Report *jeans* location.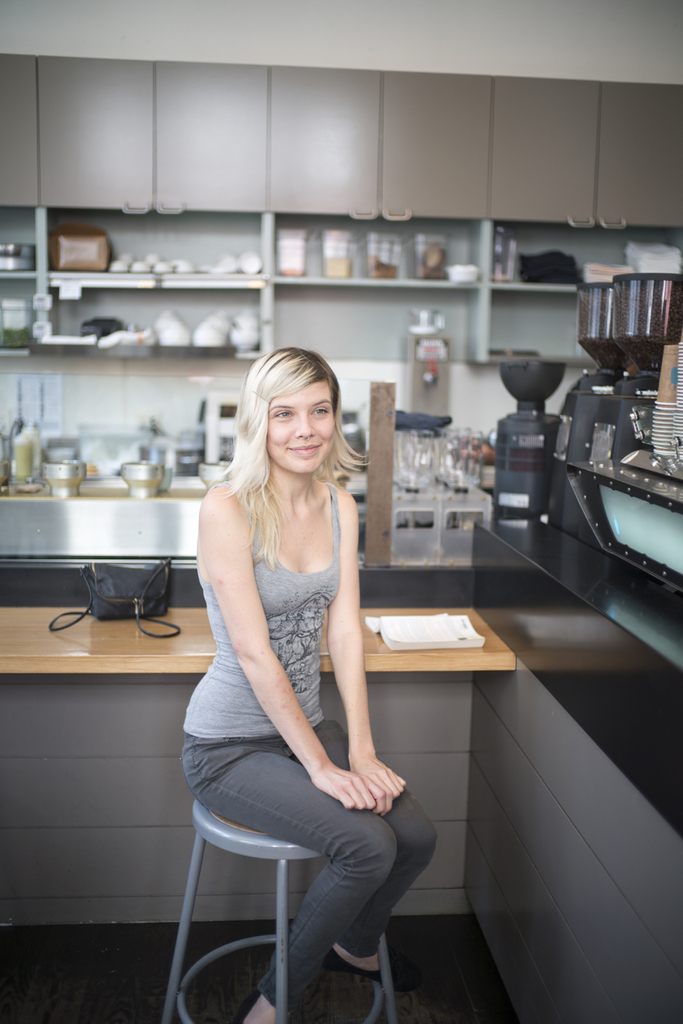
Report: <box>214,743,425,992</box>.
